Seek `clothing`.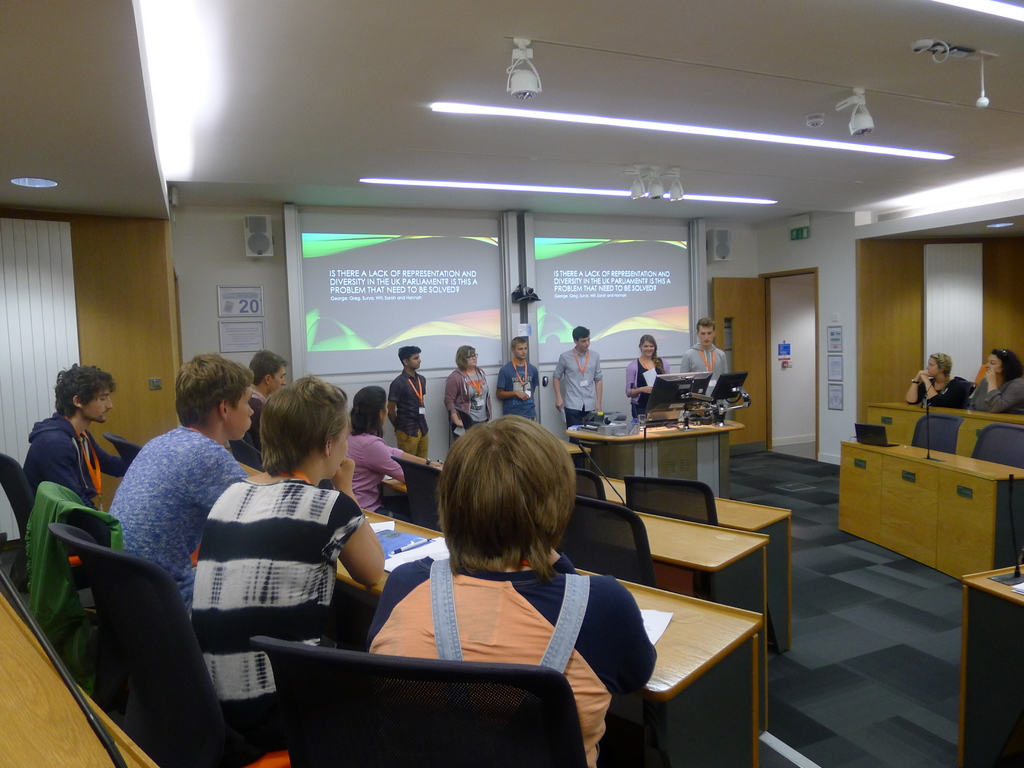
[236, 390, 269, 455].
